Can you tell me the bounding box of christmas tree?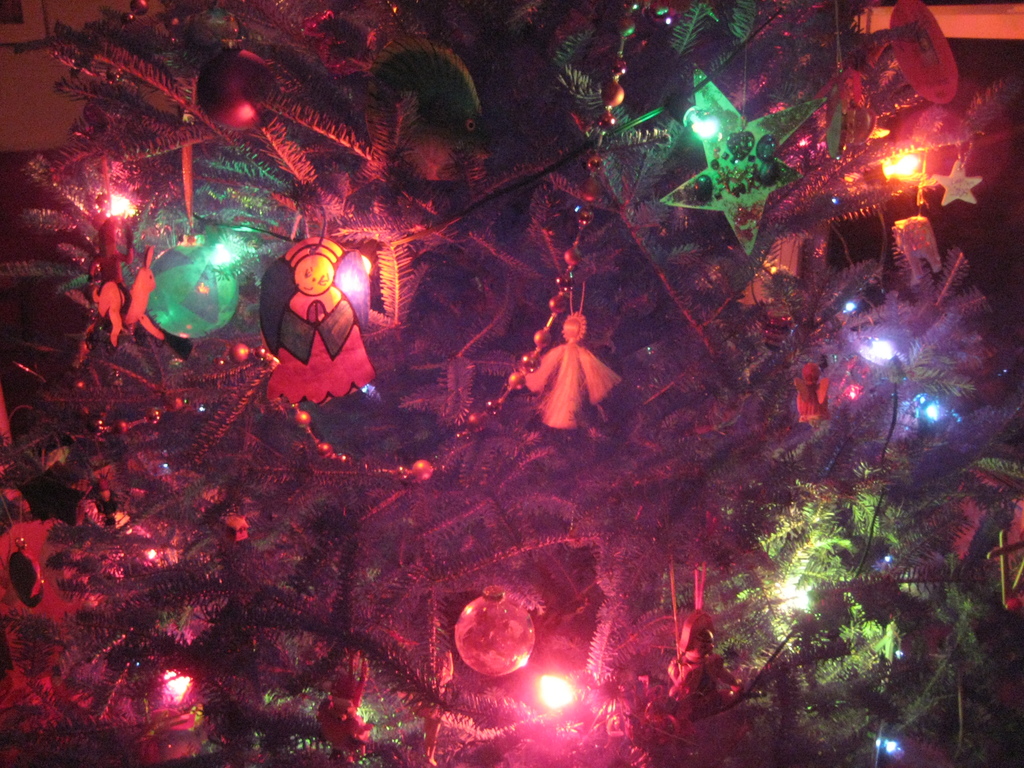
(0, 0, 1023, 767).
